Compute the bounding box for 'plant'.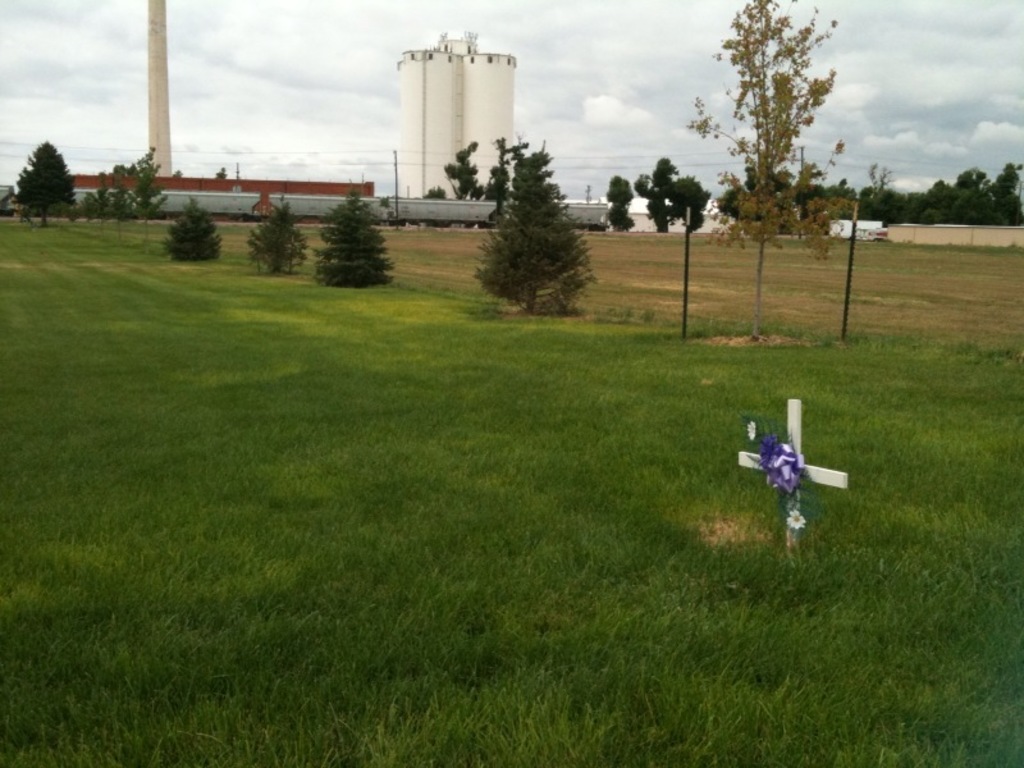
479/156/589/315.
